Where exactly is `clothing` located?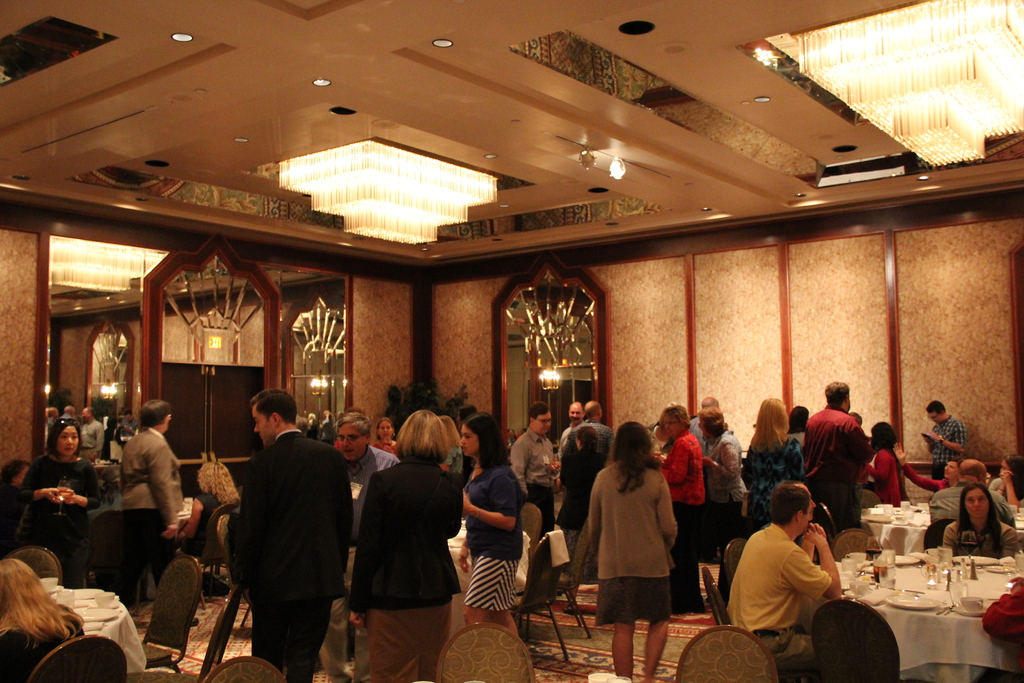
Its bounding box is rect(118, 425, 184, 562).
